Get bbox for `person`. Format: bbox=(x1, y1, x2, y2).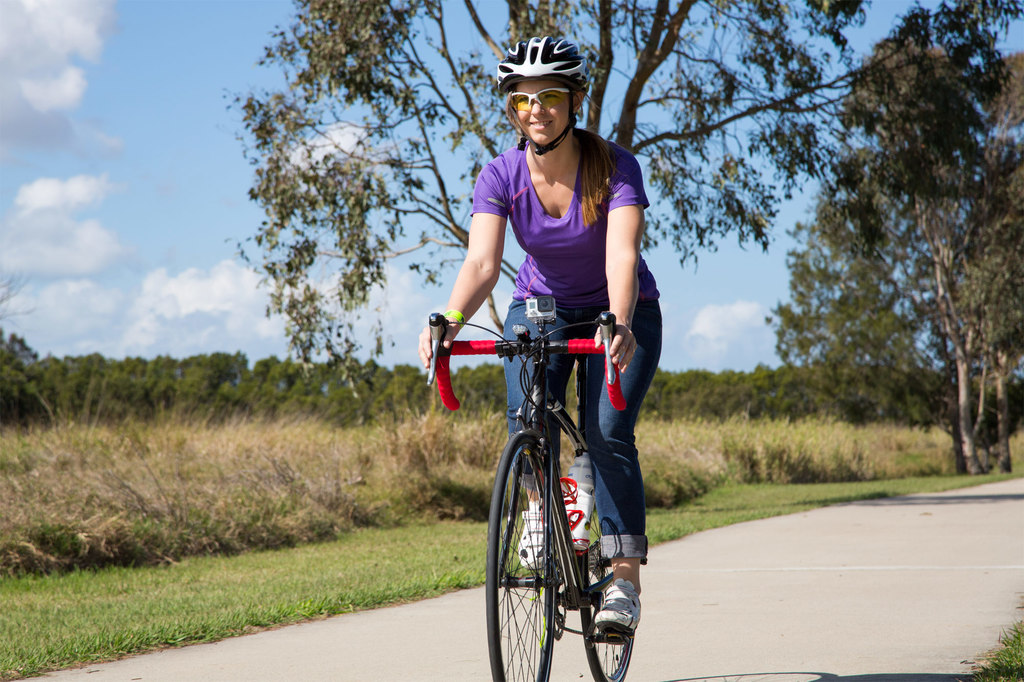
bbox=(424, 30, 666, 631).
